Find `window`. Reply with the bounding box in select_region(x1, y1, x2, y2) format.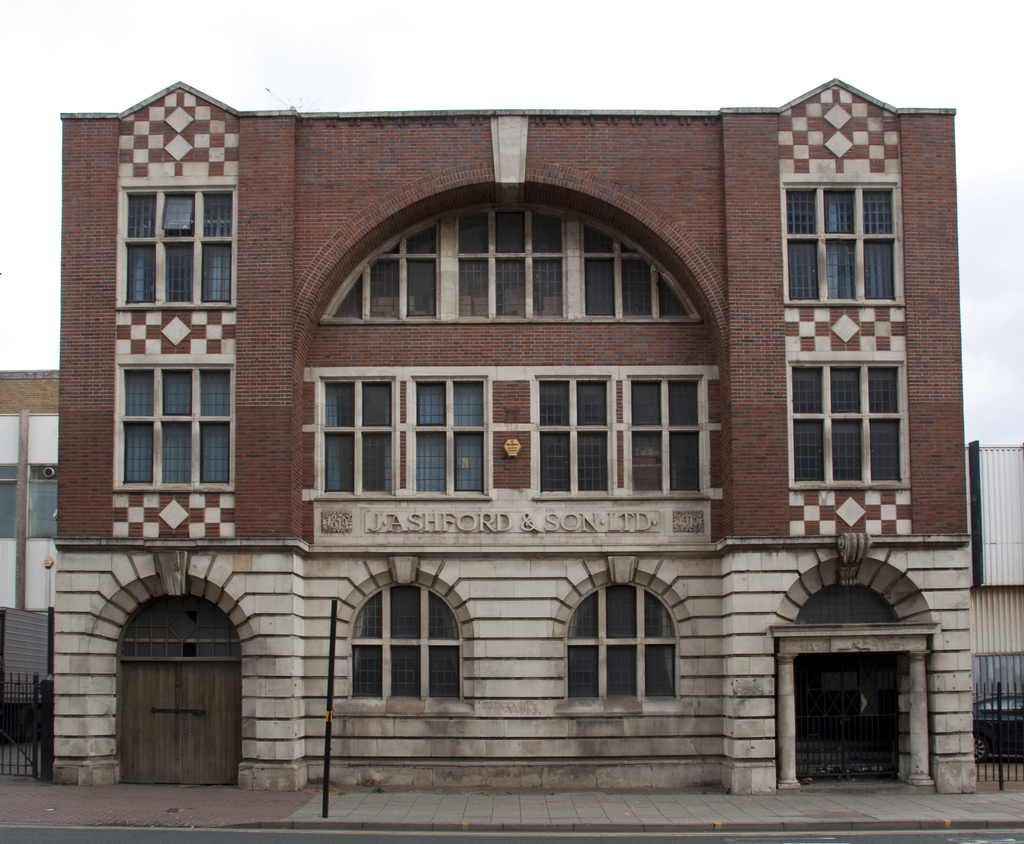
select_region(779, 173, 904, 311).
